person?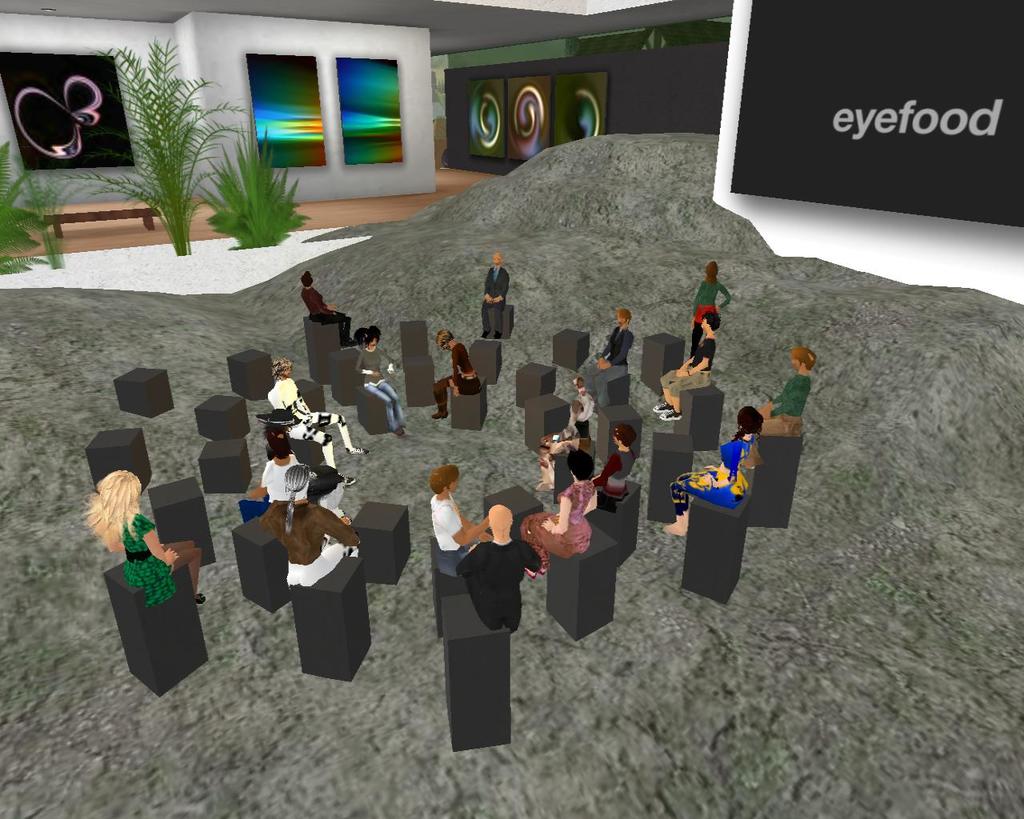
region(352, 327, 406, 437)
